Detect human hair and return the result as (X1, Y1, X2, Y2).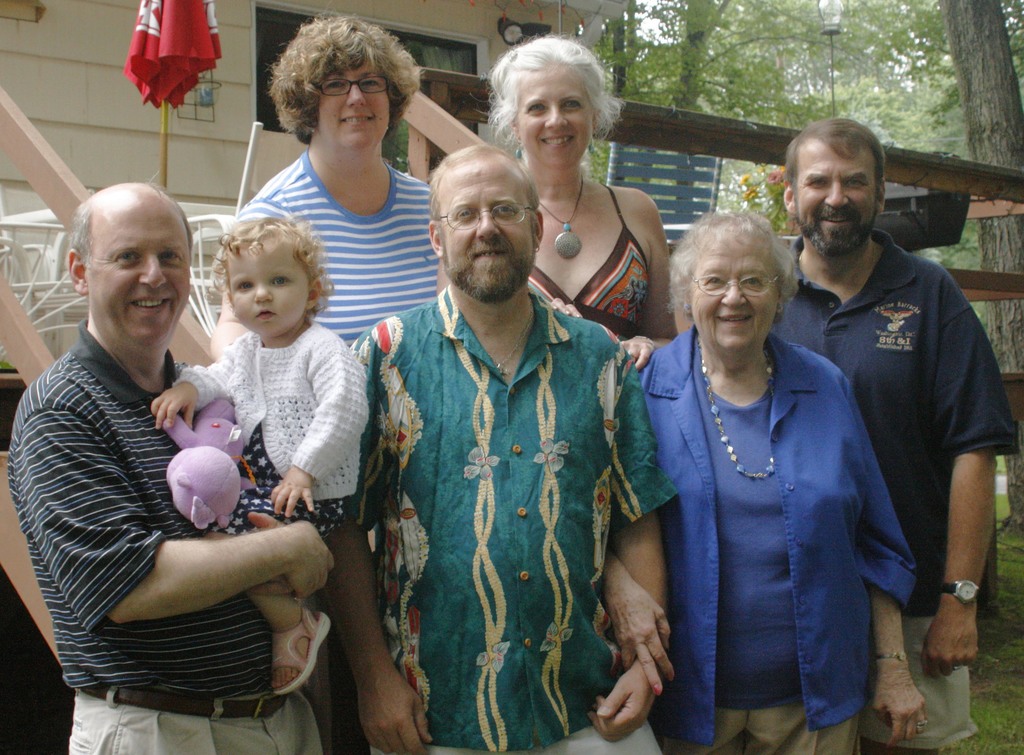
(426, 143, 541, 255).
